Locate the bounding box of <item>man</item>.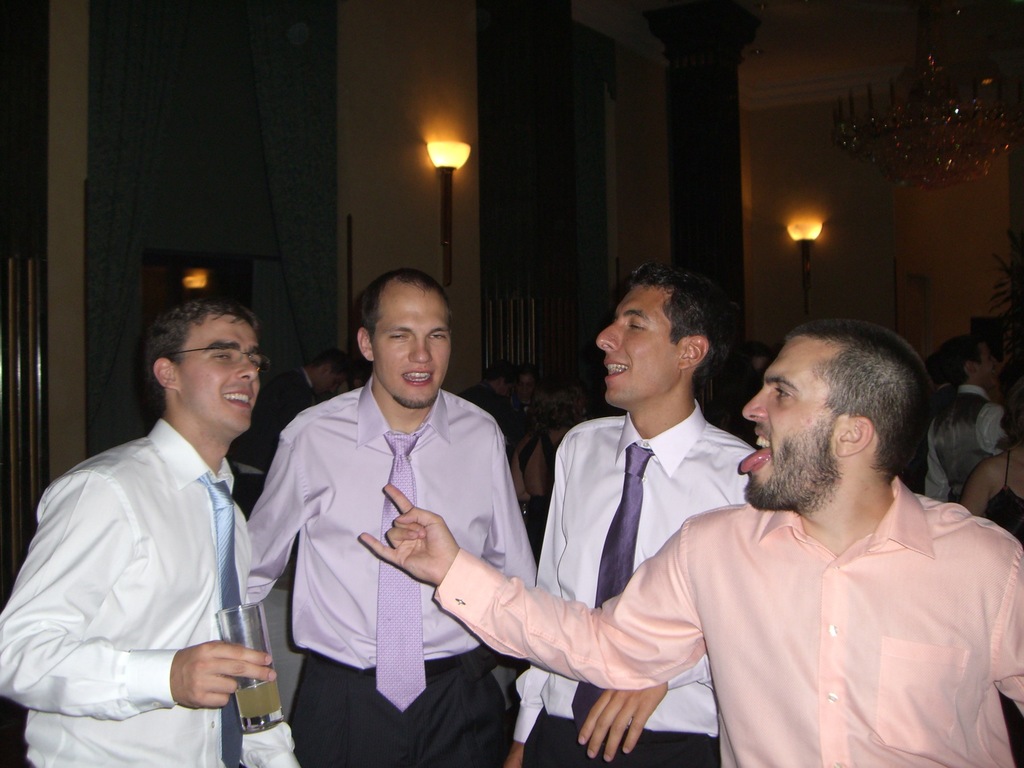
Bounding box: crop(355, 317, 1023, 767).
